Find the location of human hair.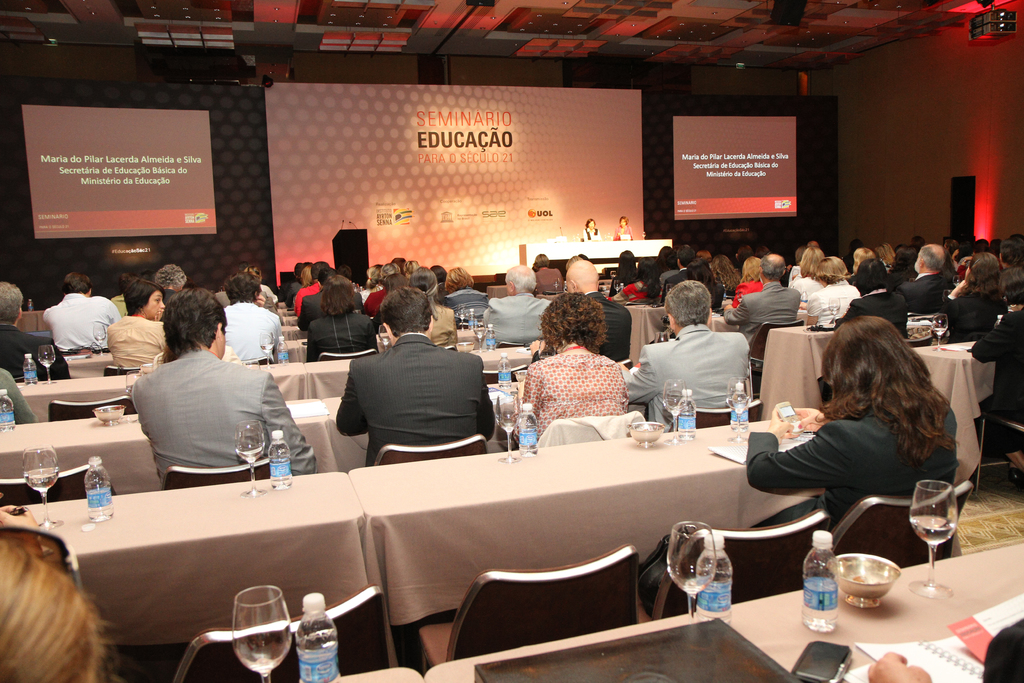
Location: bbox=(244, 265, 264, 282).
